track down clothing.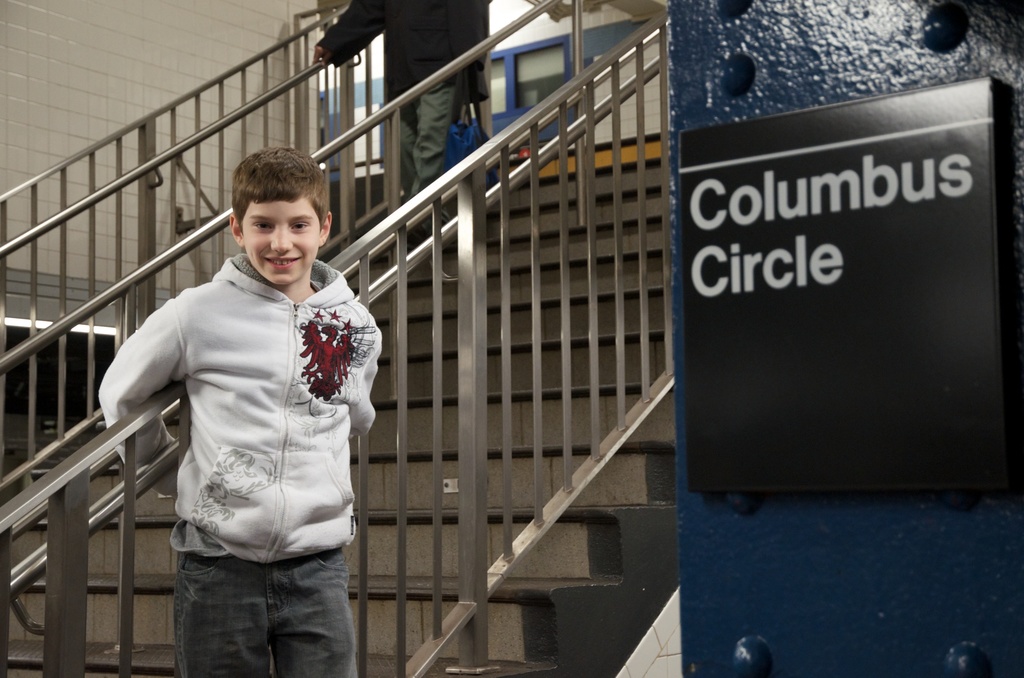
Tracked to [316, 0, 489, 190].
